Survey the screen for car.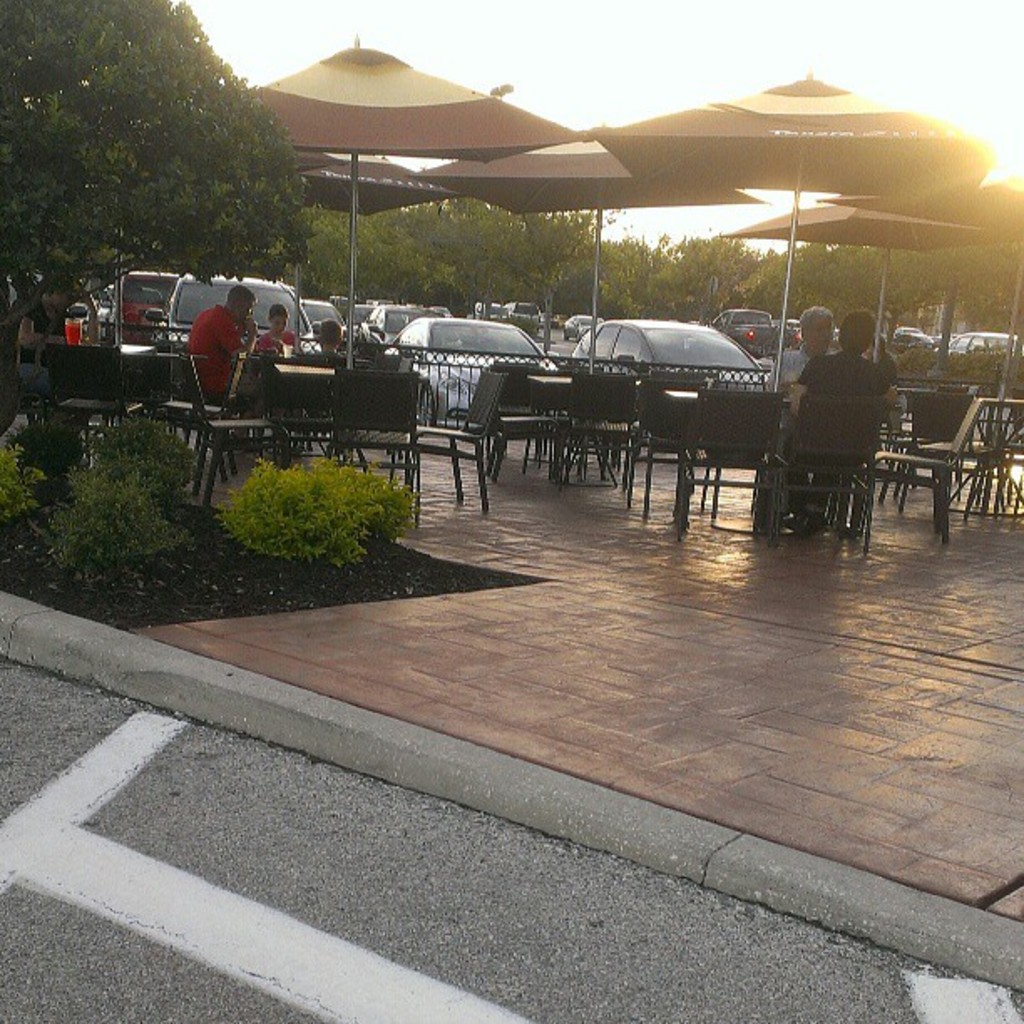
Survey found: 532, 281, 800, 408.
